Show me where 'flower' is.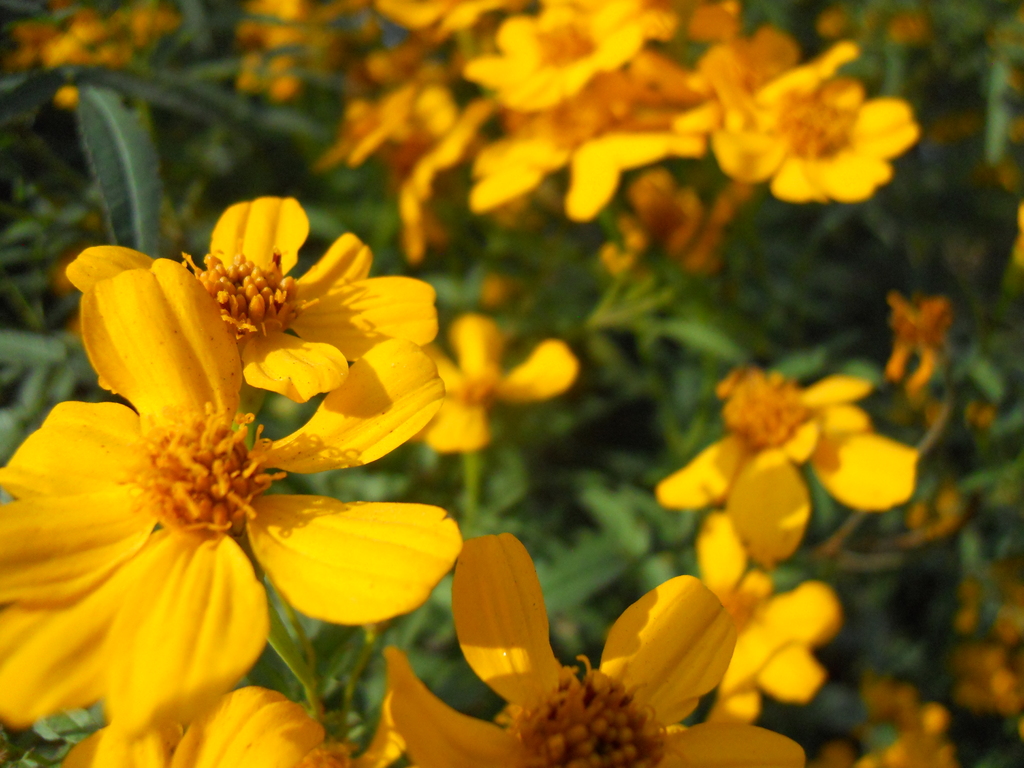
'flower' is at box(880, 292, 993, 429).
